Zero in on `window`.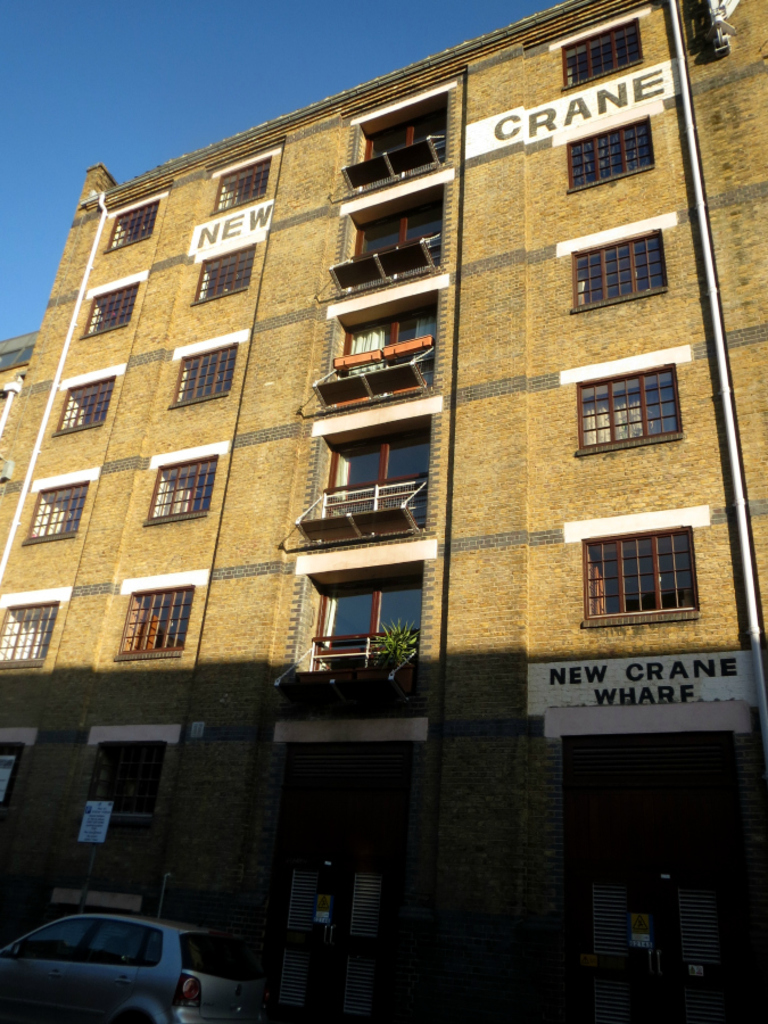
Zeroed in: <bbox>134, 445, 217, 519</bbox>.
